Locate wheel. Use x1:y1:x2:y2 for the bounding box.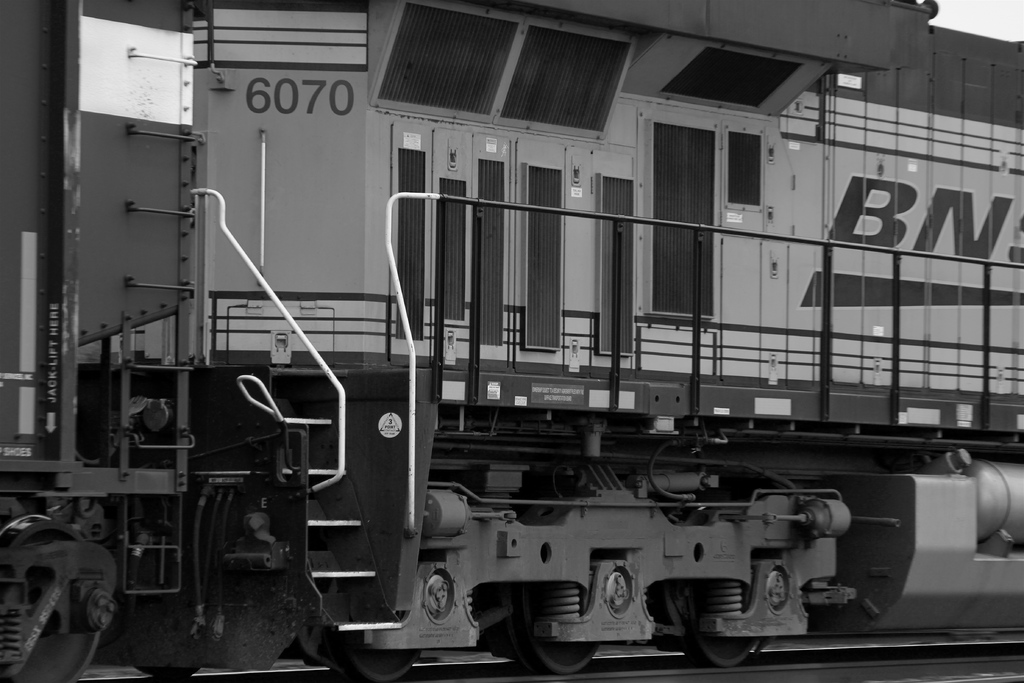
676:495:765:668.
